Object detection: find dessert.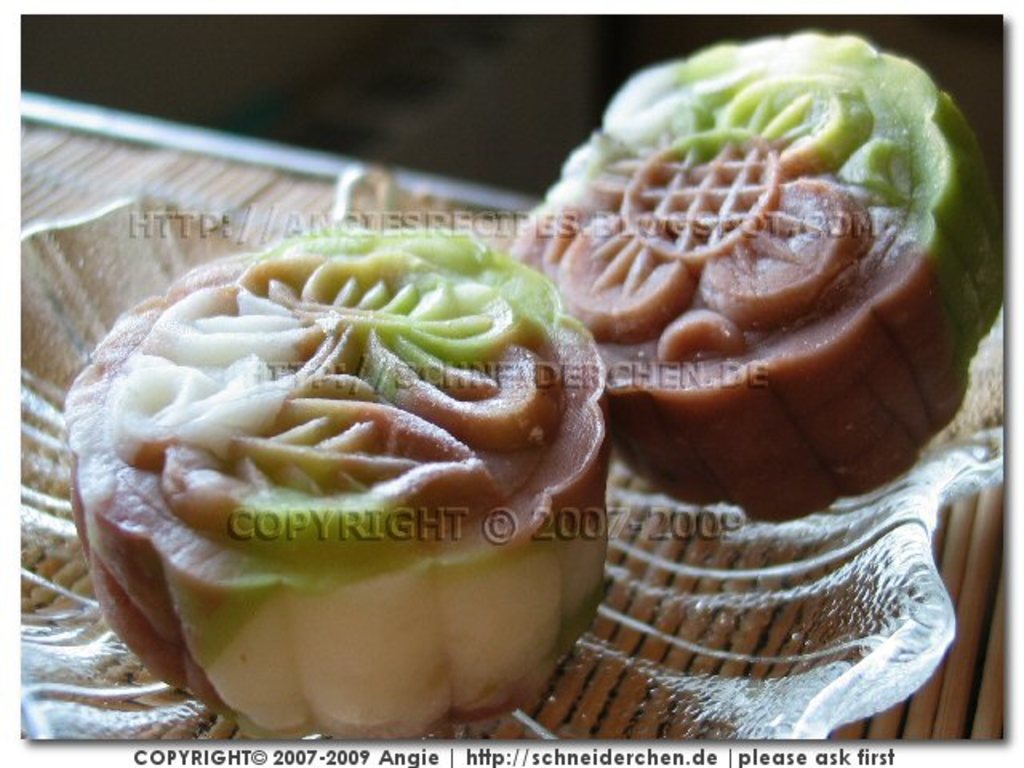
BBox(514, 35, 1008, 512).
